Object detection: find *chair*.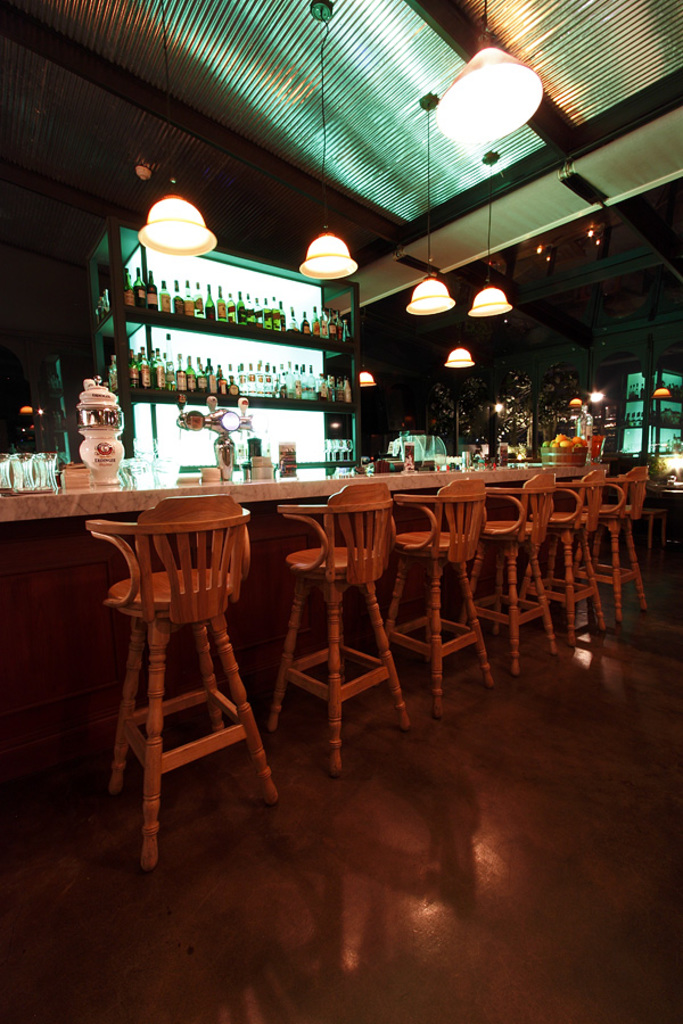
box(247, 490, 411, 773).
